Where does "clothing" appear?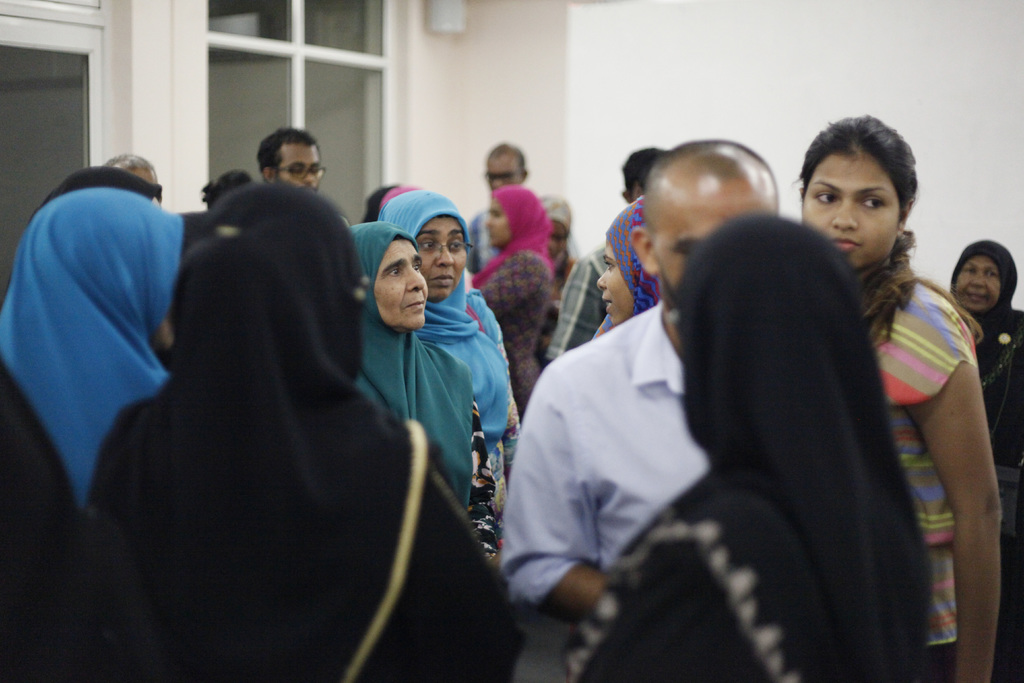
Appears at 469/211/489/278.
